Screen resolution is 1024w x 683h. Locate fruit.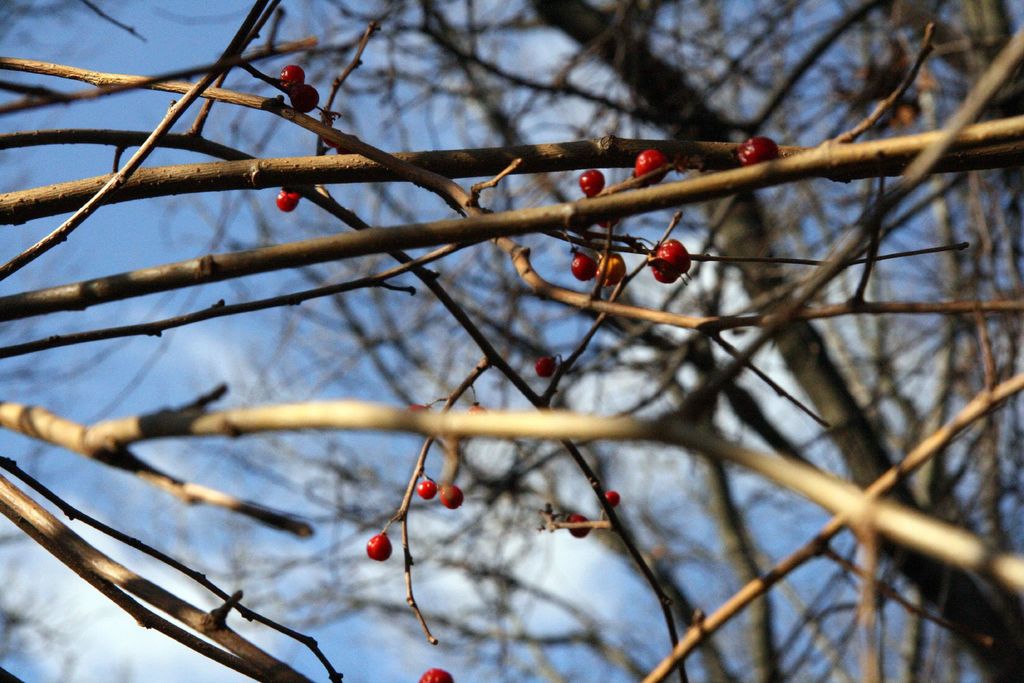
pyautogui.locateOnScreen(535, 354, 554, 379).
